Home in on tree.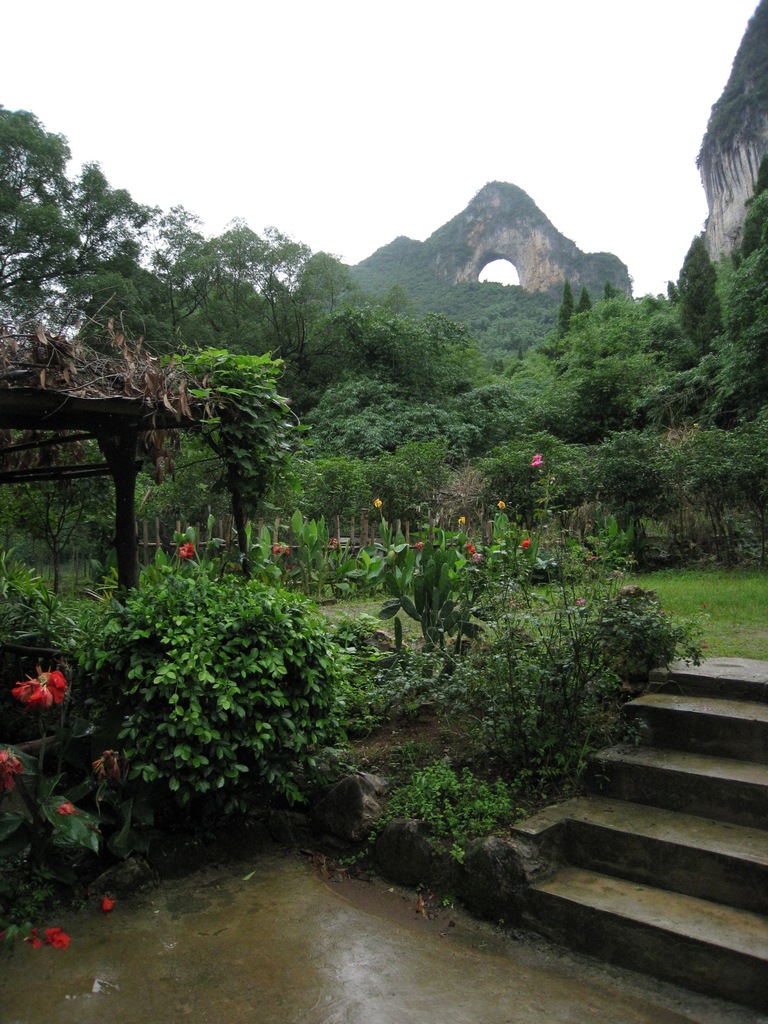
Homed in at bbox=[557, 283, 576, 339].
